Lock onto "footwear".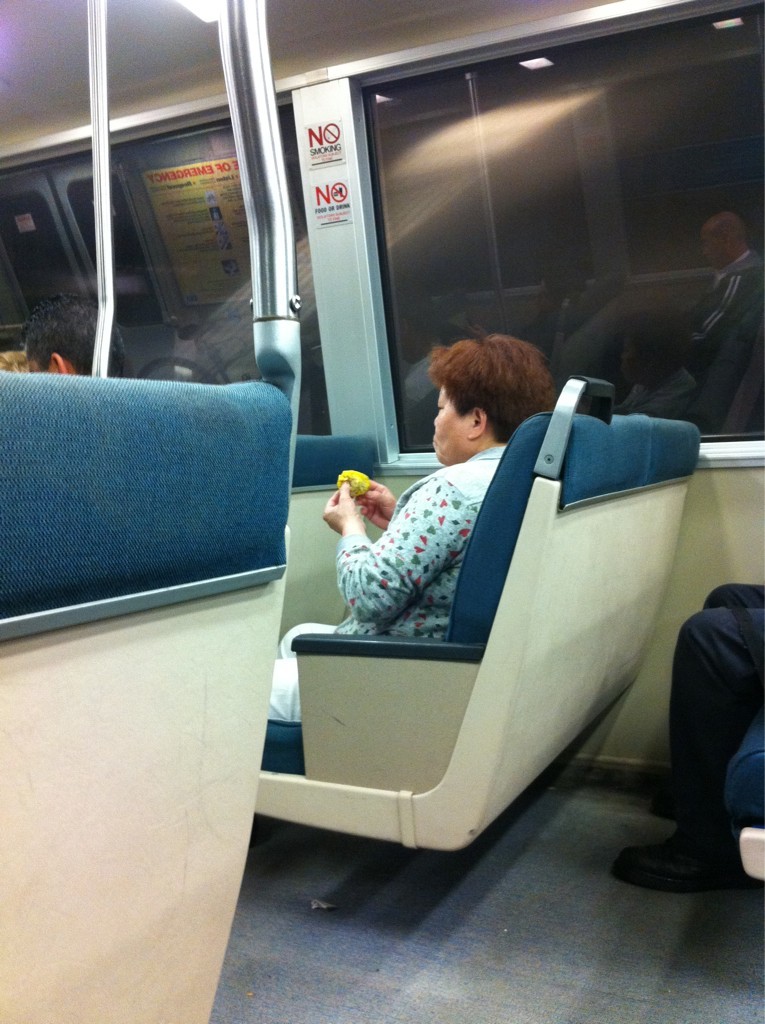
Locked: 648,764,698,819.
